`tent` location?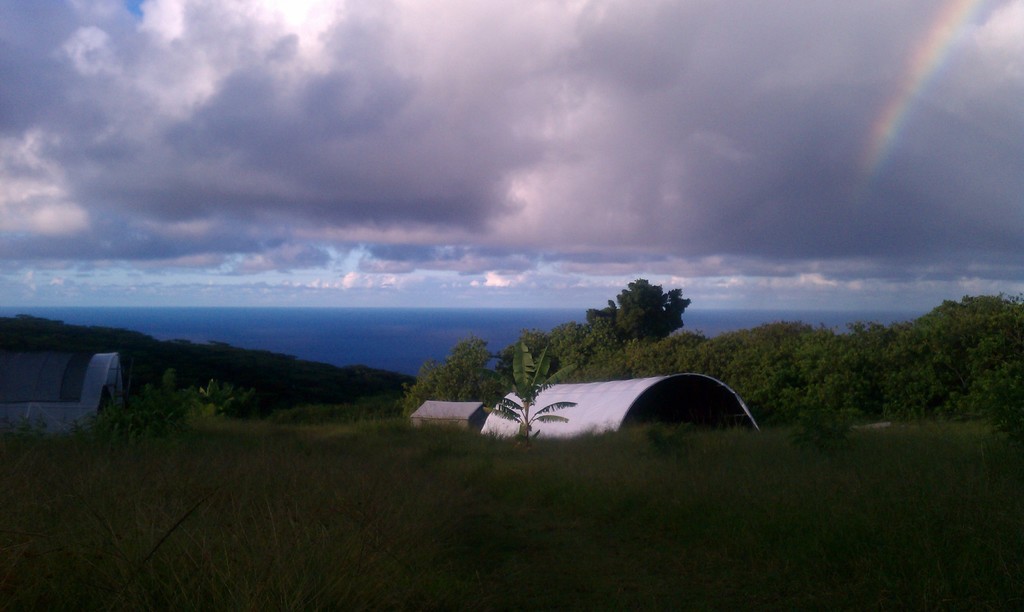
bbox=[3, 340, 142, 444]
